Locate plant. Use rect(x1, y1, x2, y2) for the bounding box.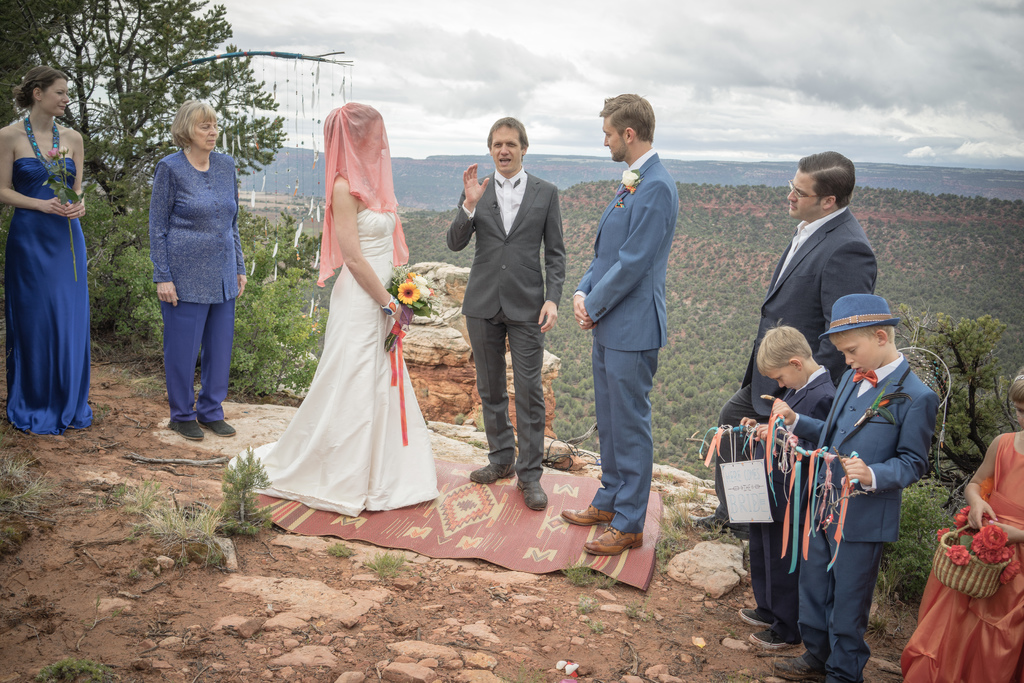
rect(701, 511, 737, 544).
